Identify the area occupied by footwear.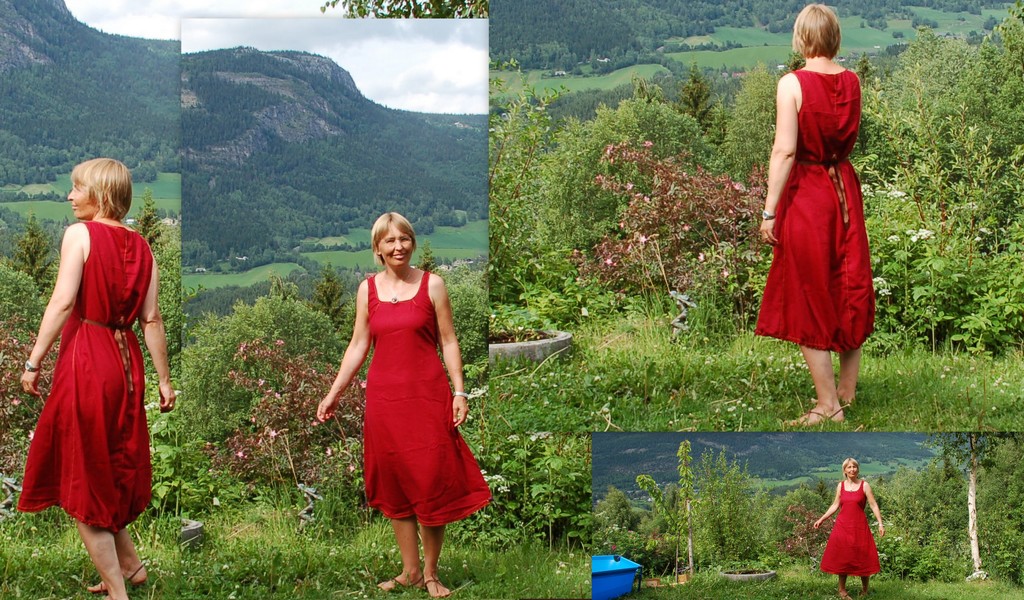
Area: [783,407,847,430].
